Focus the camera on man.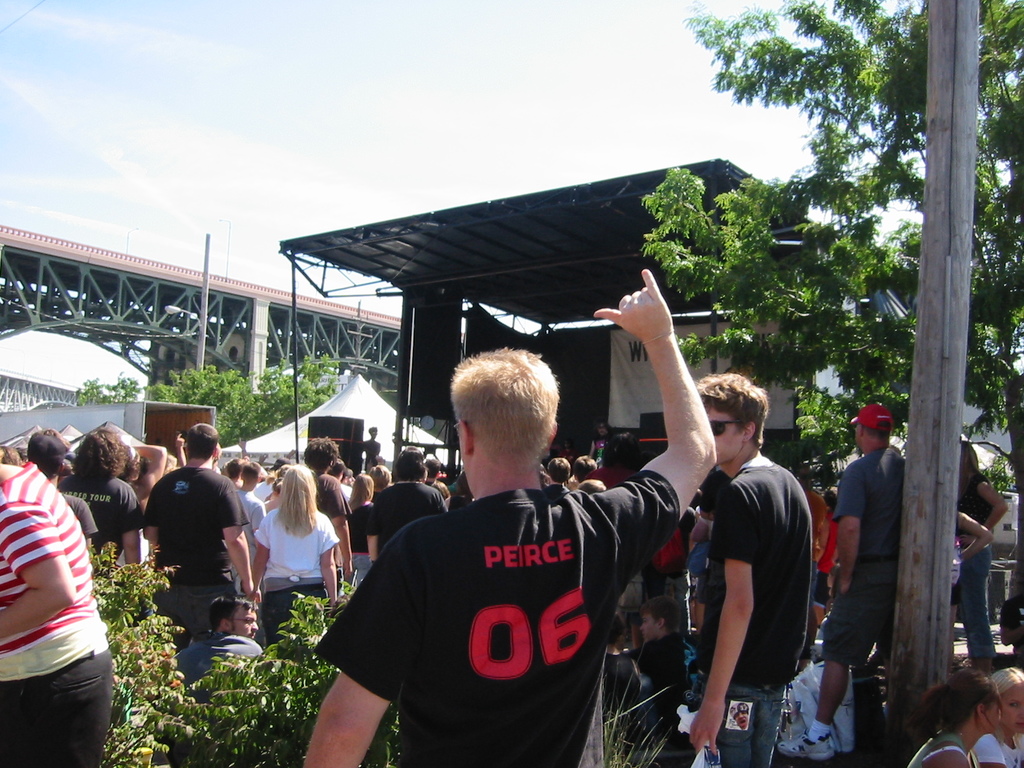
Focus region: rect(364, 447, 445, 566).
